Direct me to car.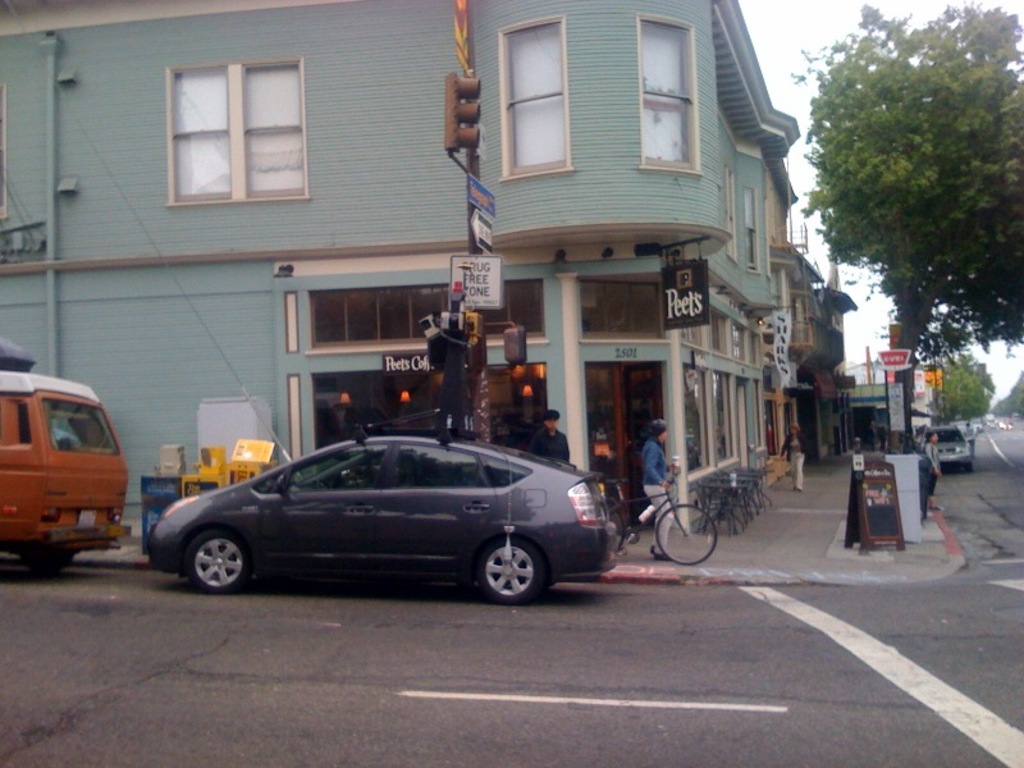
Direction: {"x1": 147, "y1": 436, "x2": 620, "y2": 596}.
